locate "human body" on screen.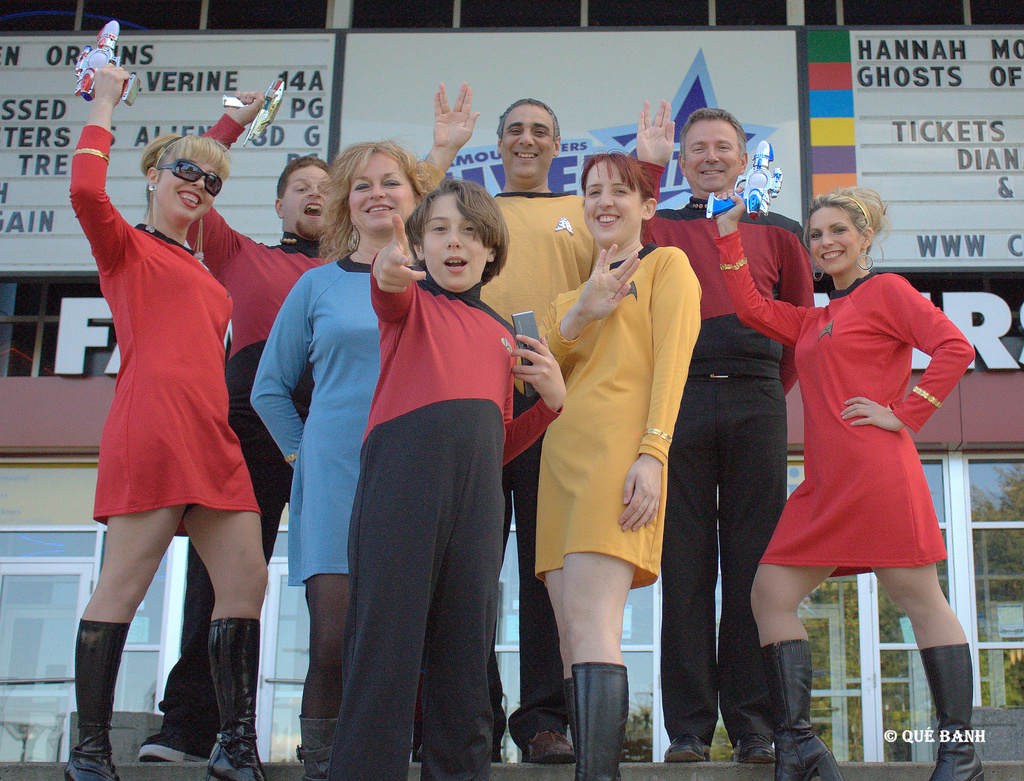
On screen at detection(134, 88, 348, 767).
